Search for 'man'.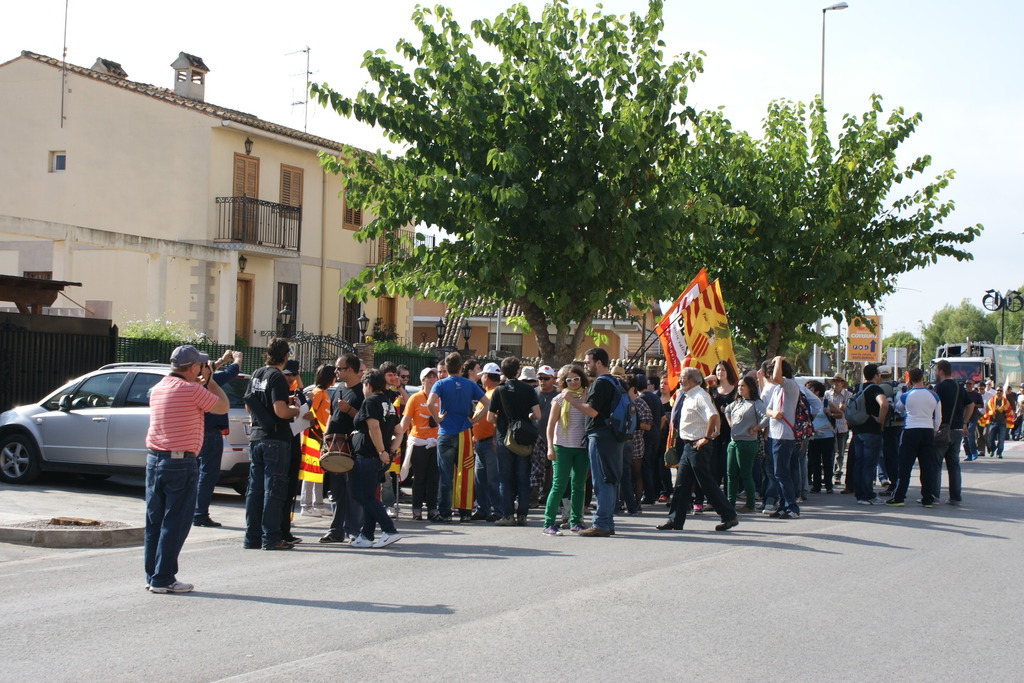
Found at select_region(562, 349, 630, 534).
